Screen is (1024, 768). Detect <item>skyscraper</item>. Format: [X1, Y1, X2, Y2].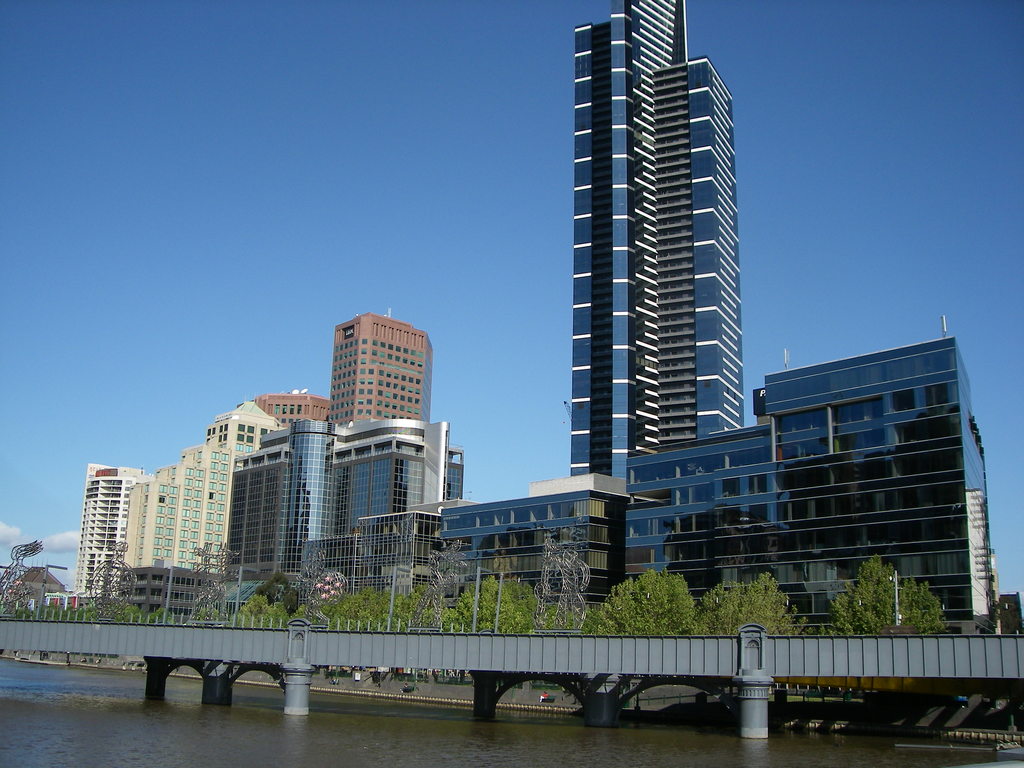
[294, 502, 486, 632].
